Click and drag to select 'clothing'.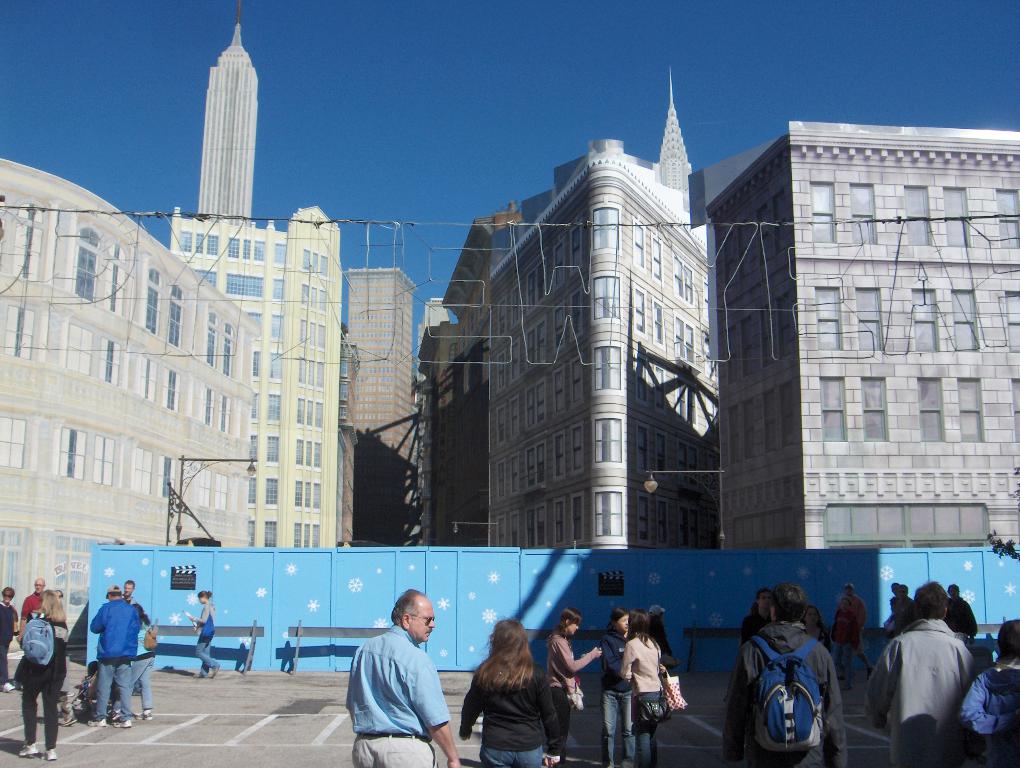
Selection: (463, 653, 562, 767).
